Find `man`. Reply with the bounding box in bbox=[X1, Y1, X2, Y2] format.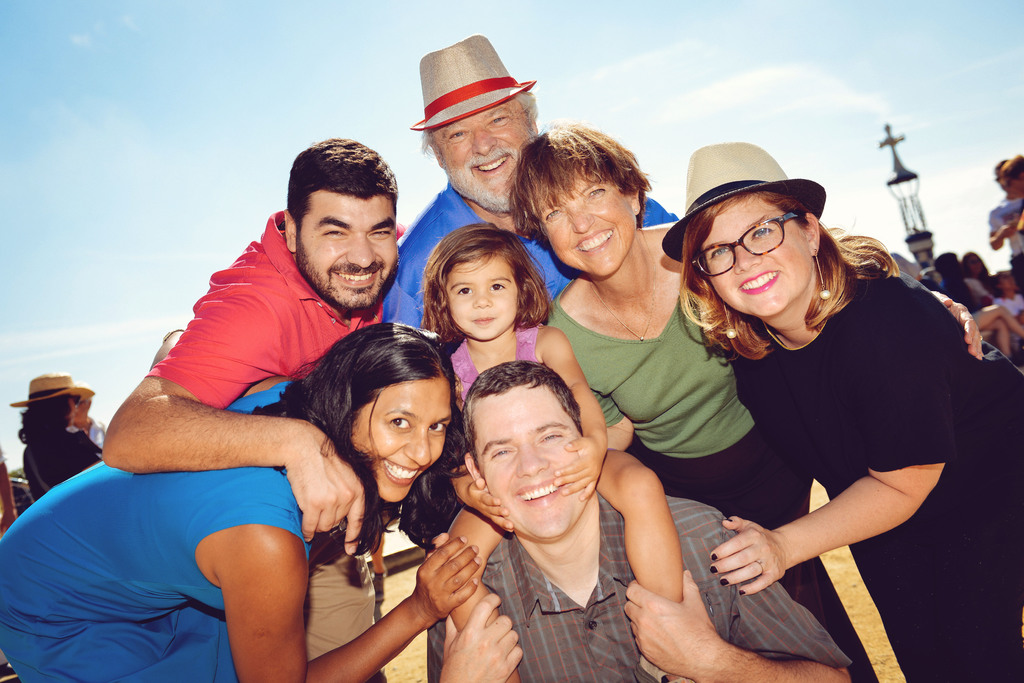
bbox=[88, 142, 419, 682].
